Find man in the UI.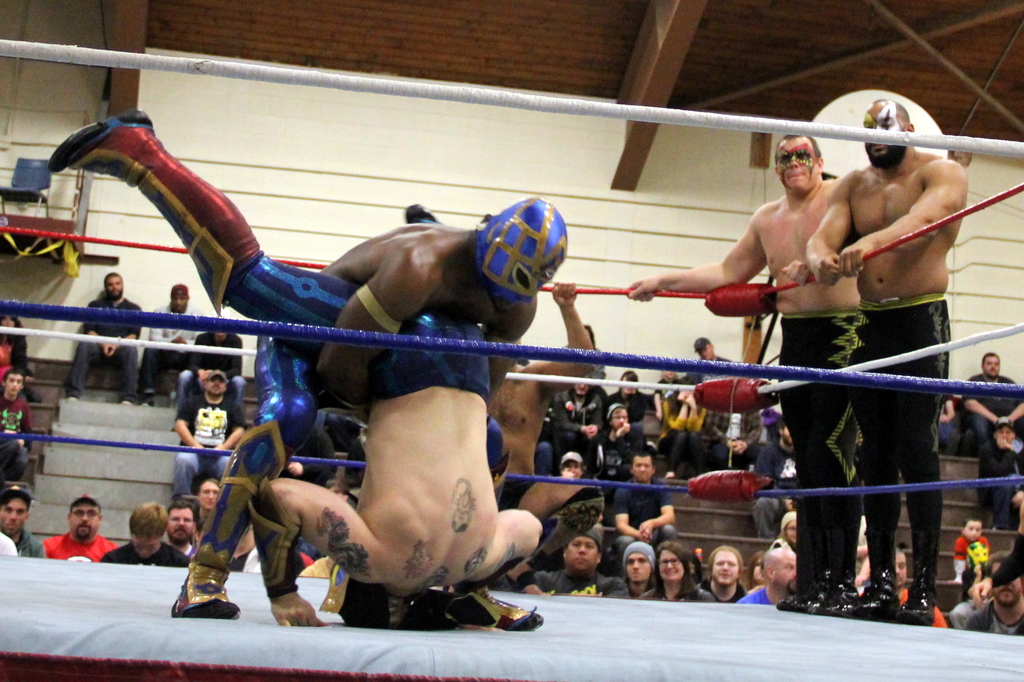
UI element at (105,499,191,566).
